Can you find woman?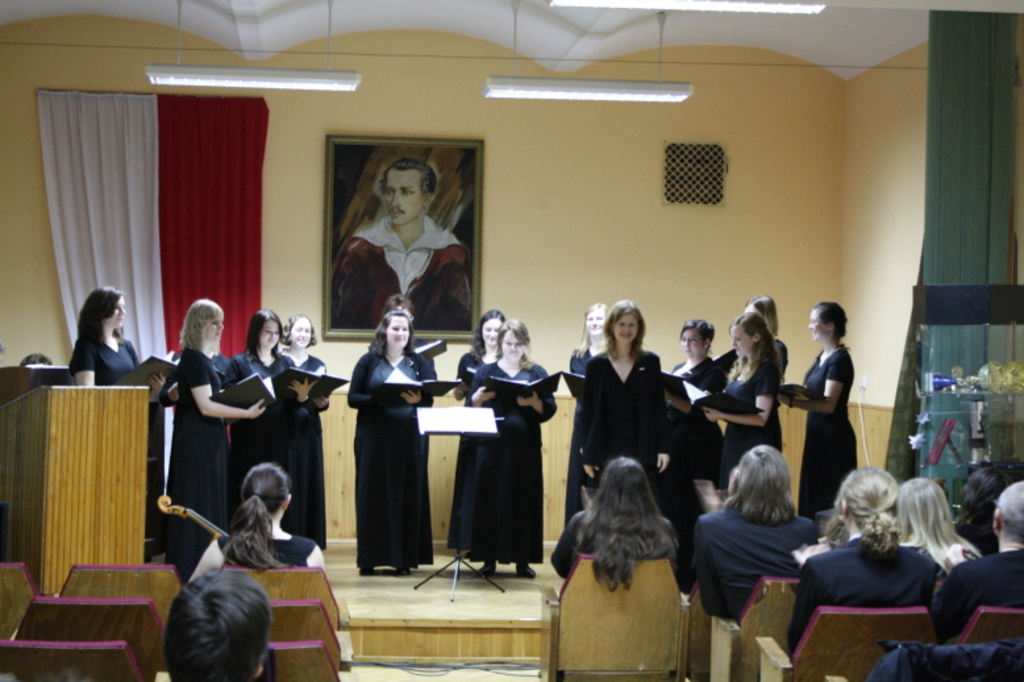
Yes, bounding box: {"x1": 953, "y1": 466, "x2": 1023, "y2": 560}.
